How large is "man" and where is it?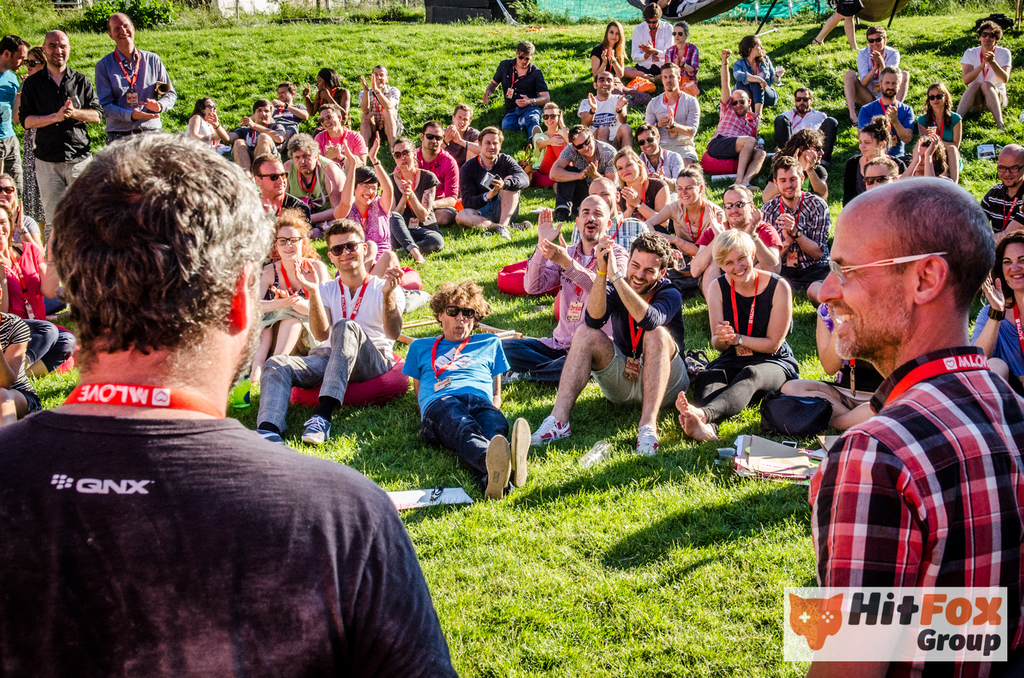
Bounding box: rect(621, 2, 672, 82).
